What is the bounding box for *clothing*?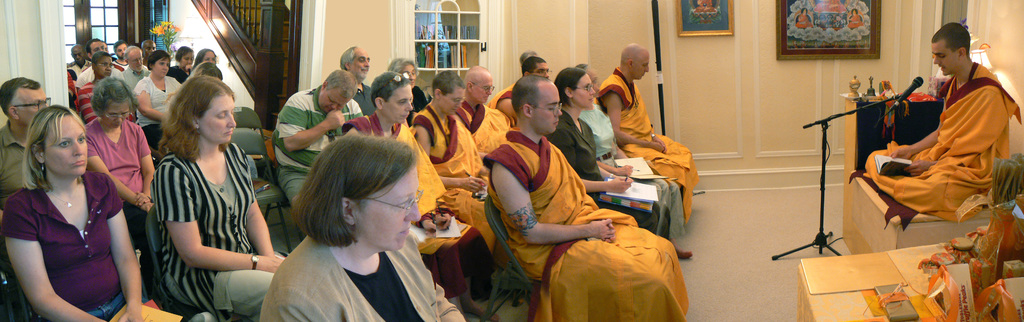
[x1=583, y1=69, x2=709, y2=188].
